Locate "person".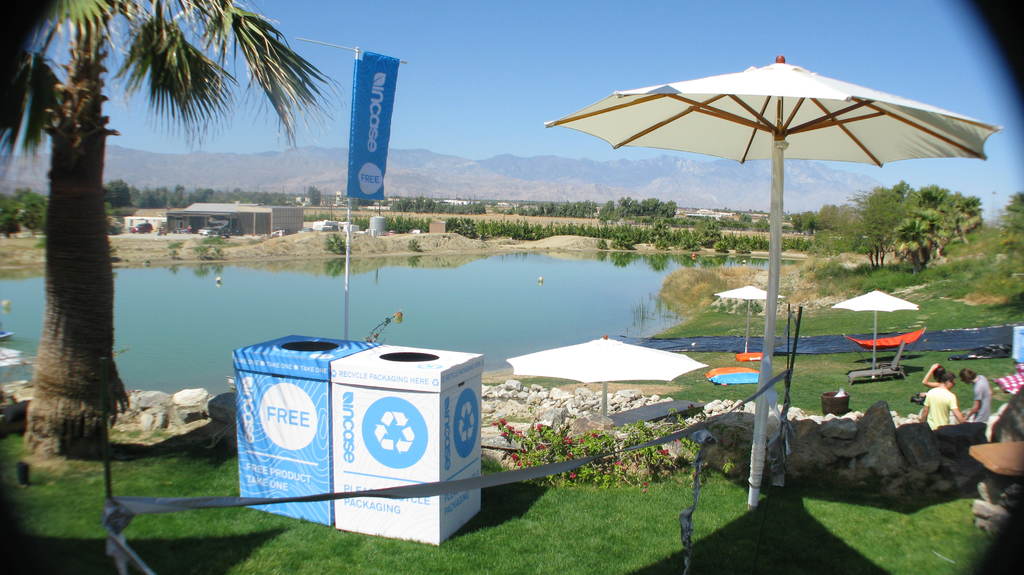
Bounding box: locate(945, 370, 998, 428).
